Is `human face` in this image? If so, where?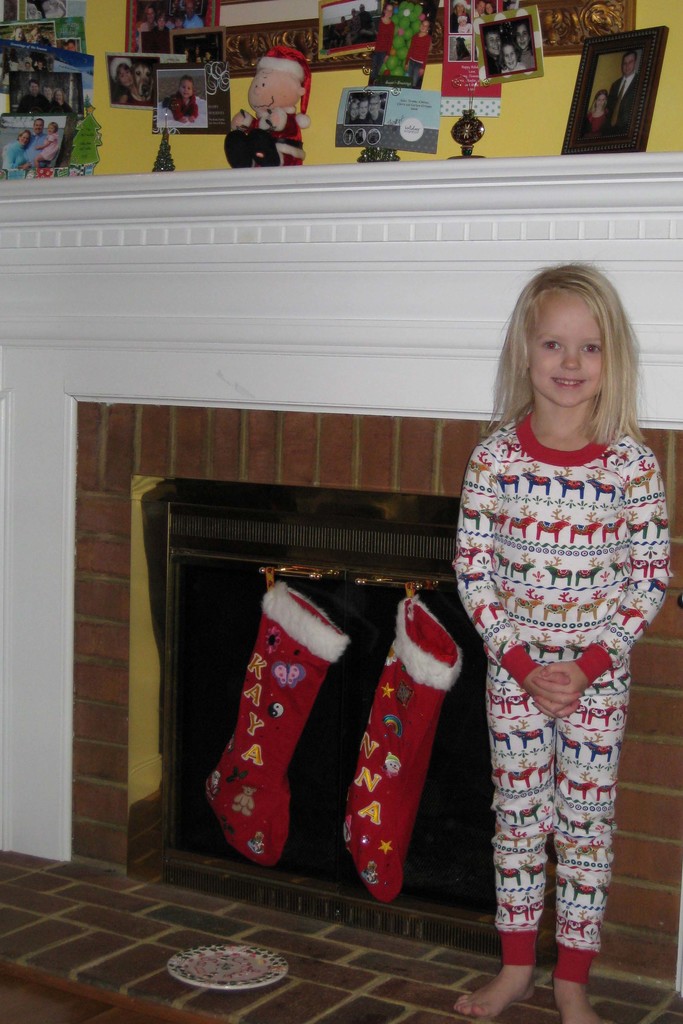
Yes, at bbox=(459, 17, 466, 26).
